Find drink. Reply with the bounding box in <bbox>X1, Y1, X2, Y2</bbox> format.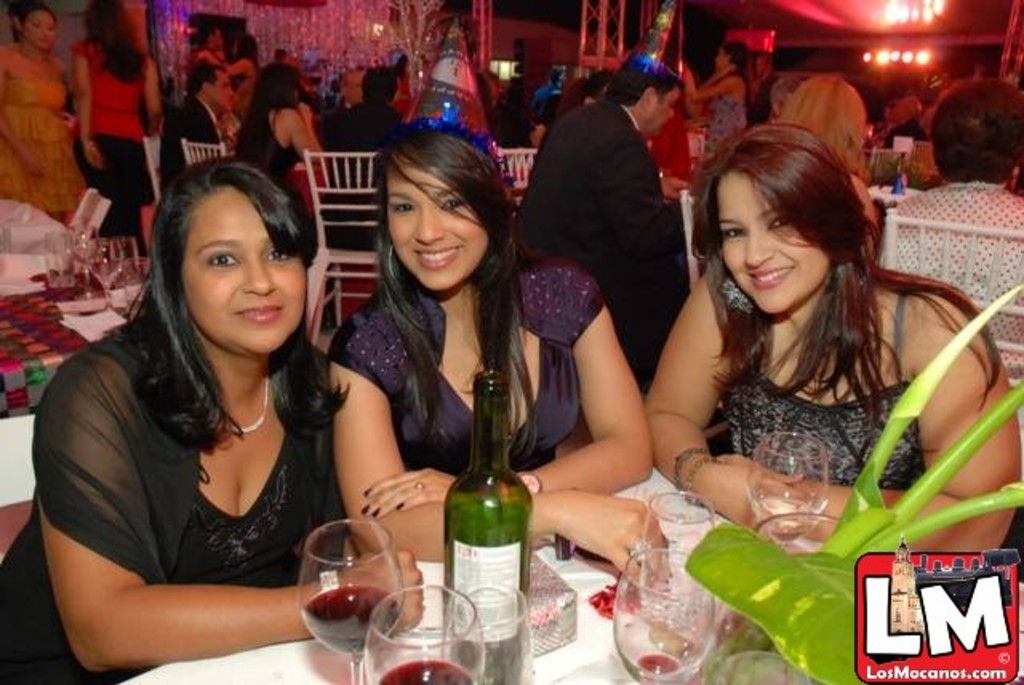
<bbox>389, 656, 467, 683</bbox>.
